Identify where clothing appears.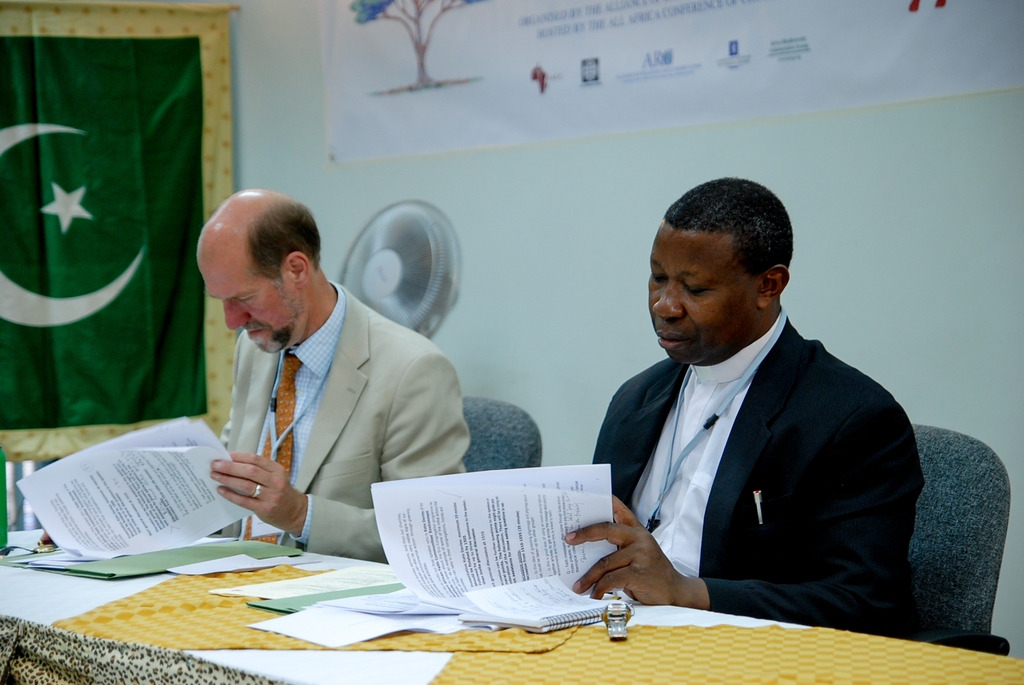
Appears at rect(220, 280, 469, 565).
